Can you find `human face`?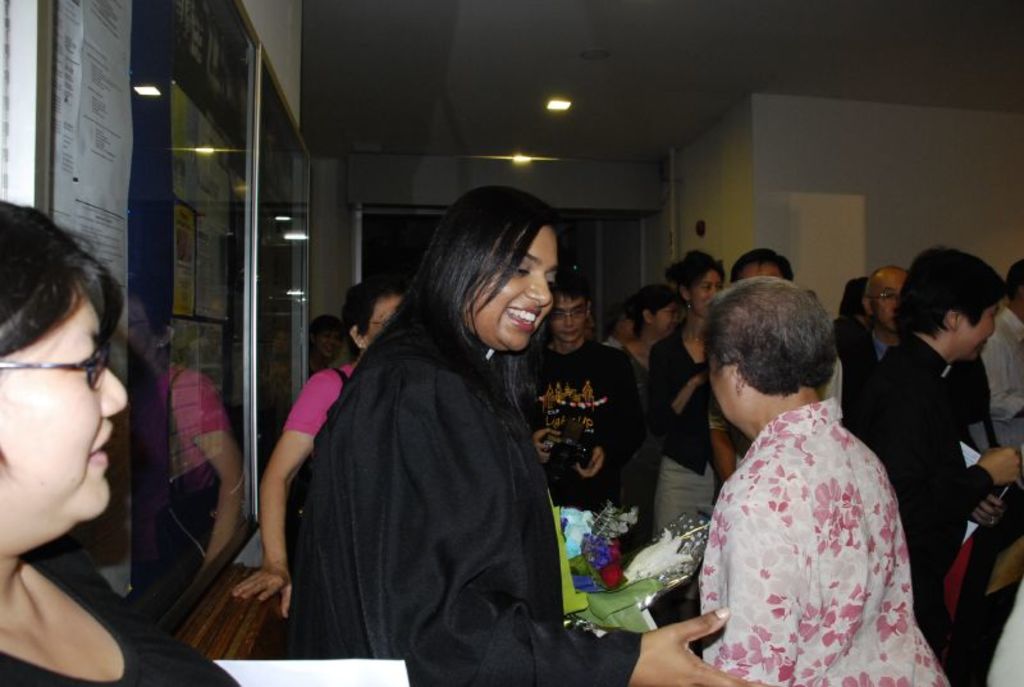
Yes, bounding box: <box>0,294,125,518</box>.
